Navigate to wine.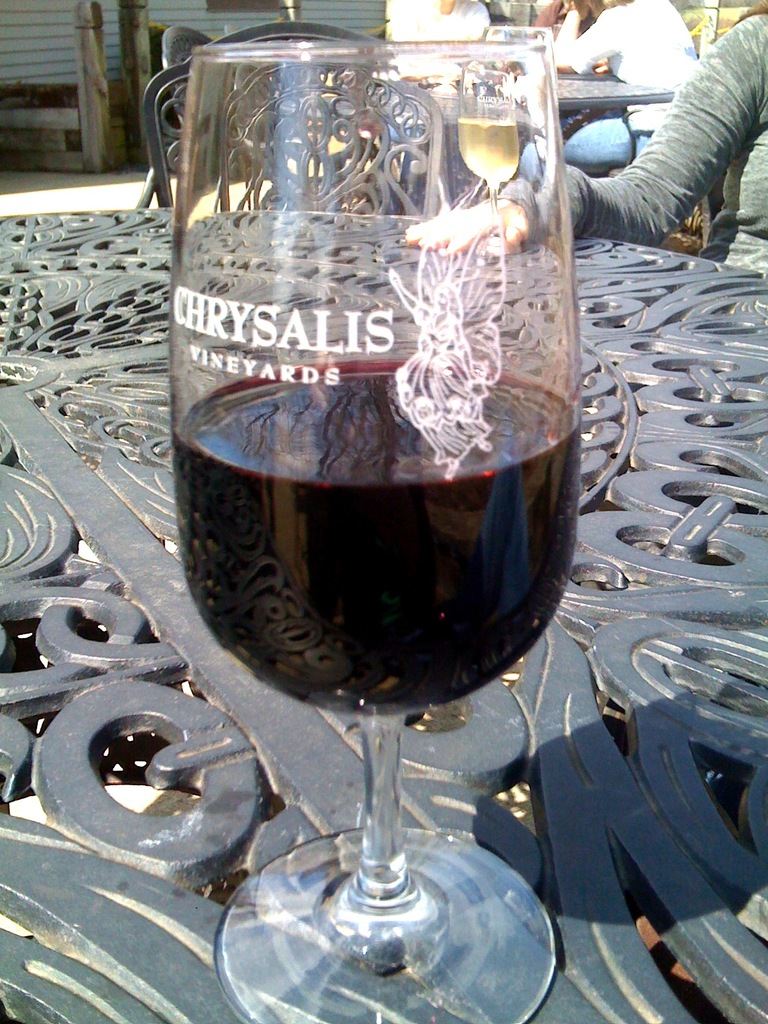
Navigation target: bbox=(445, 118, 527, 189).
